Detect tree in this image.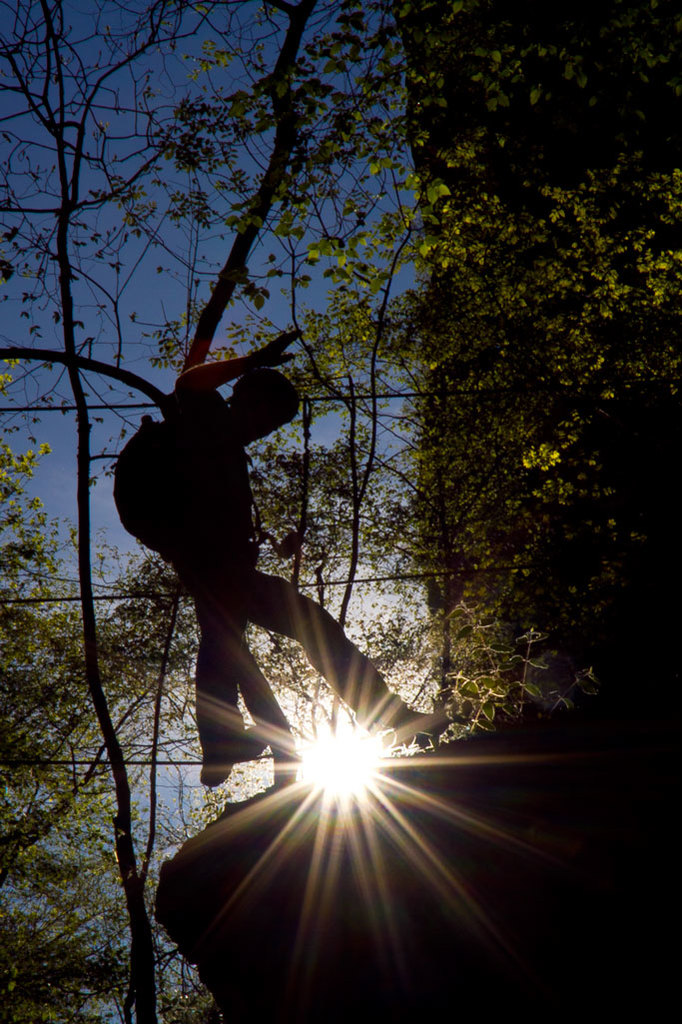
Detection: [0,0,423,1023].
